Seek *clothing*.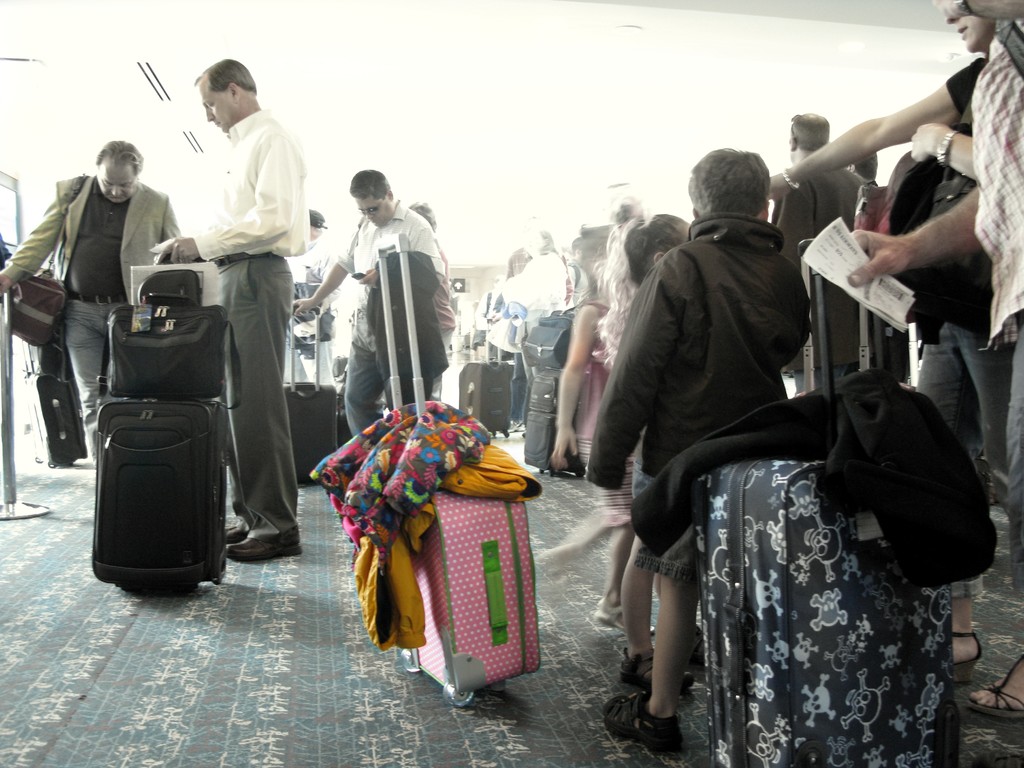
locate(4, 170, 186, 460).
